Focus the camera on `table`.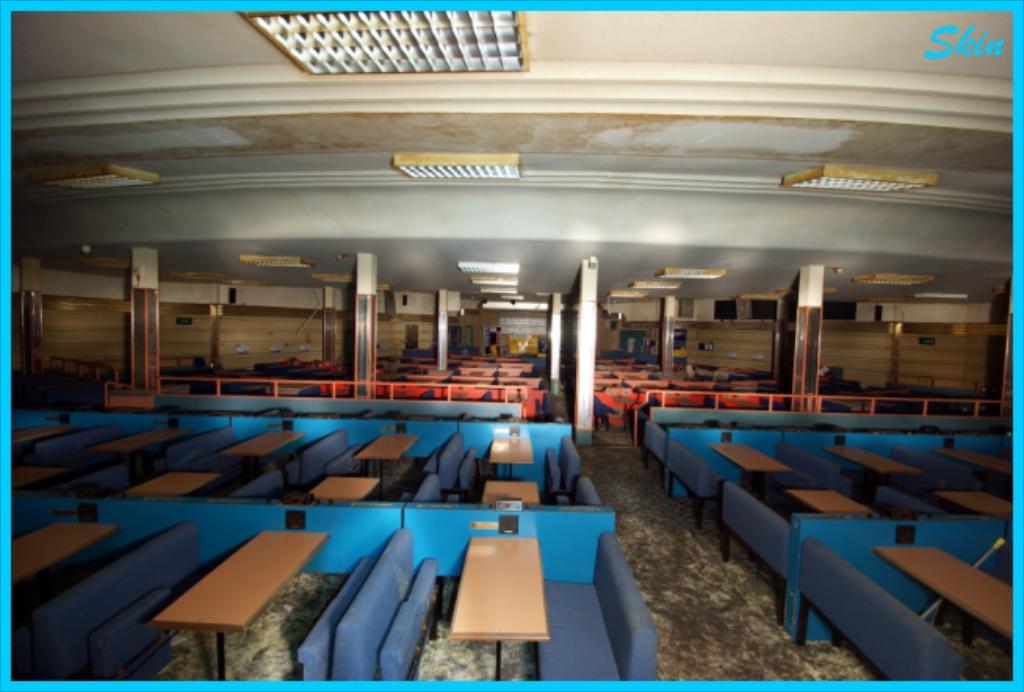
Focus region: rect(827, 448, 921, 487).
